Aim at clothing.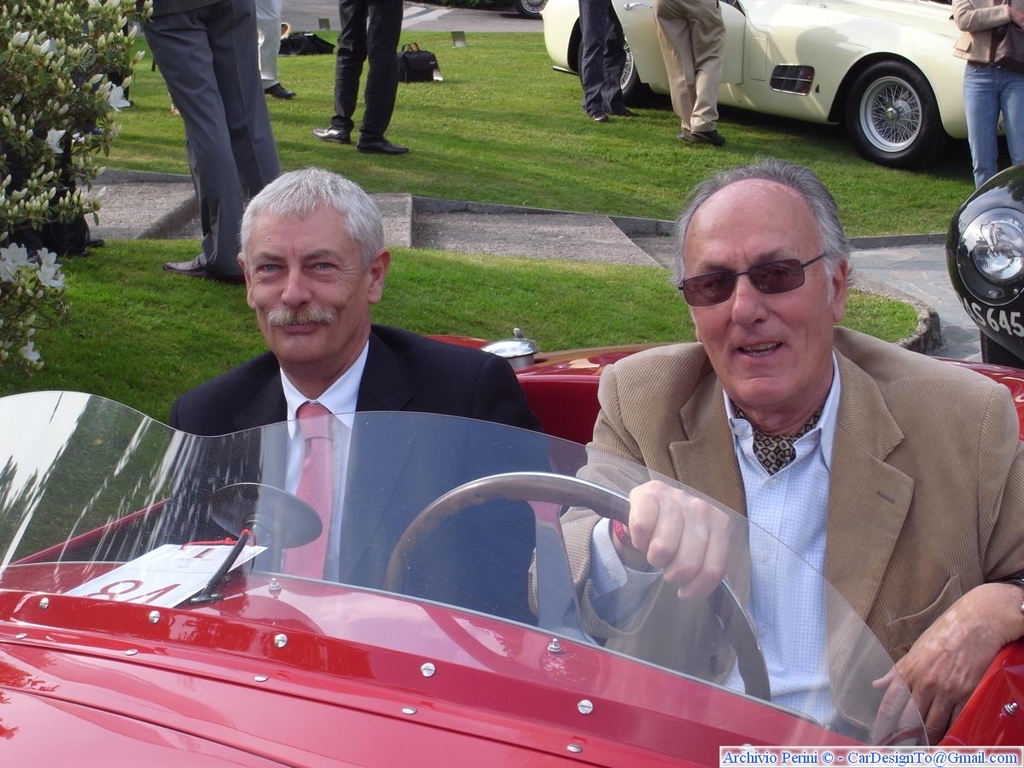
Aimed at crop(132, 0, 288, 266).
